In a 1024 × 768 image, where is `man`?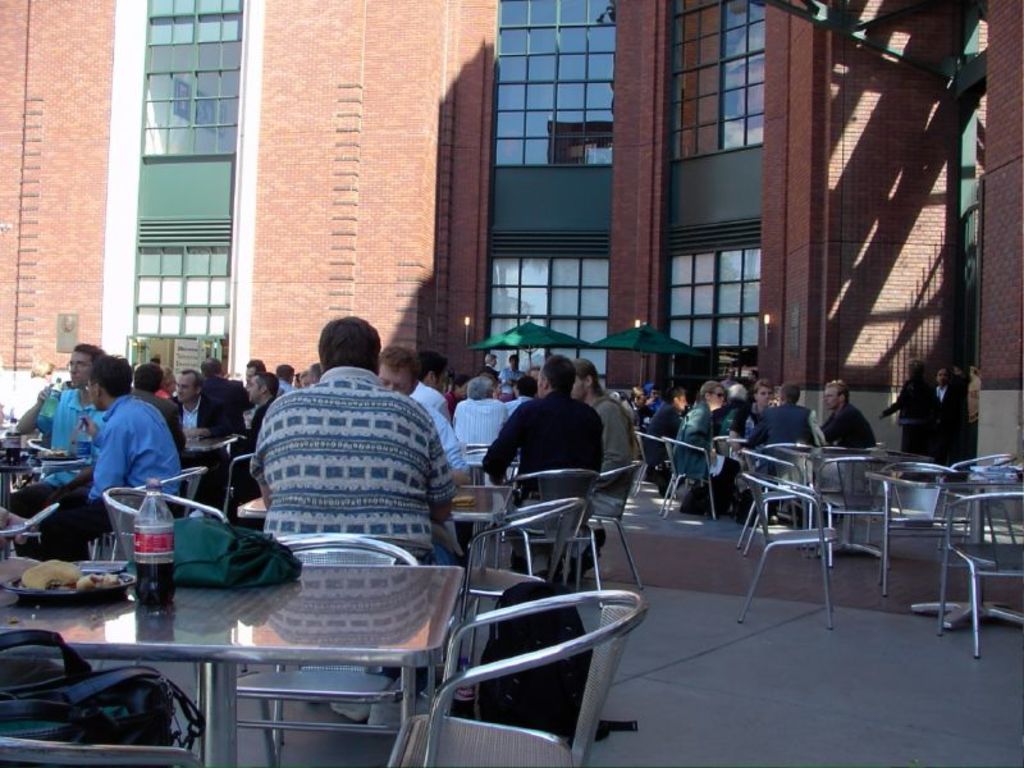
select_region(751, 380, 776, 419).
